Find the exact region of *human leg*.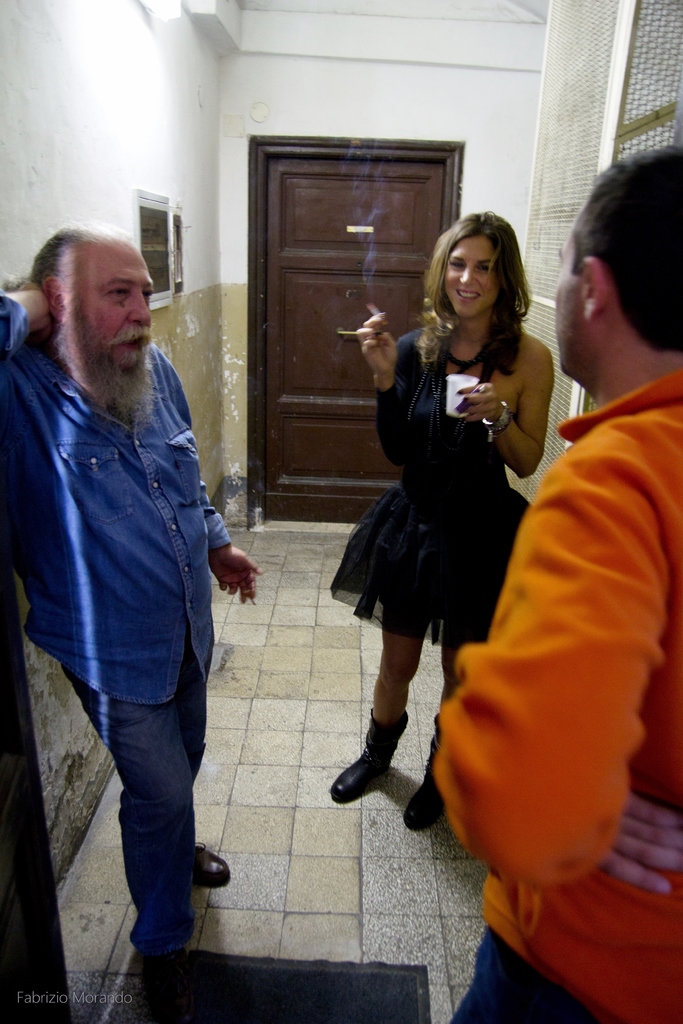
Exact region: select_region(68, 662, 224, 967).
